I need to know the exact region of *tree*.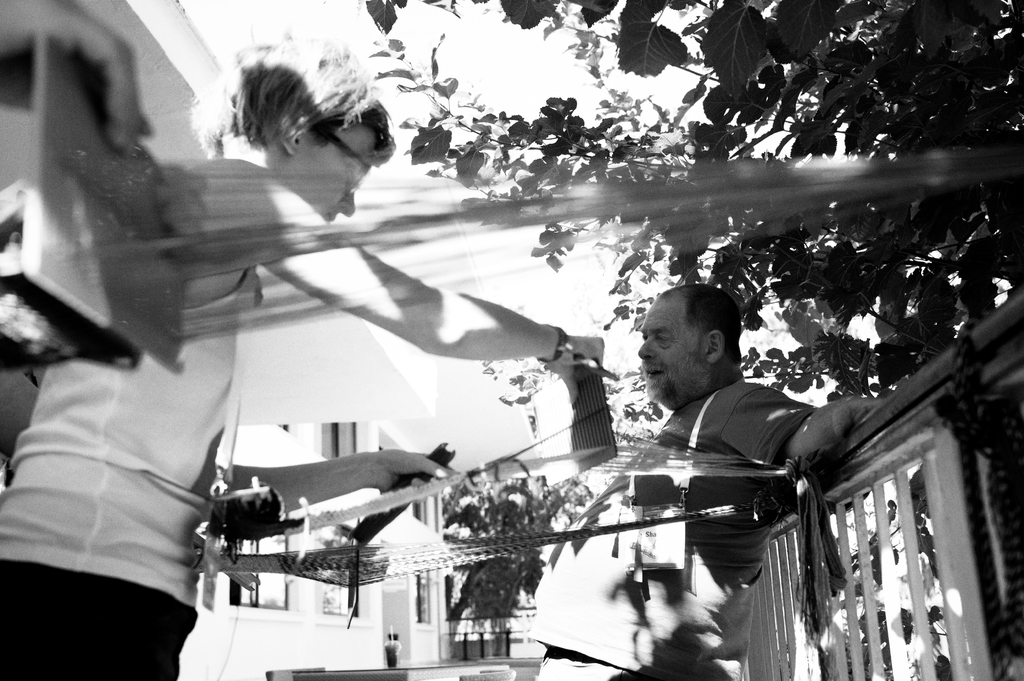
Region: {"x1": 364, "y1": 0, "x2": 1023, "y2": 404}.
